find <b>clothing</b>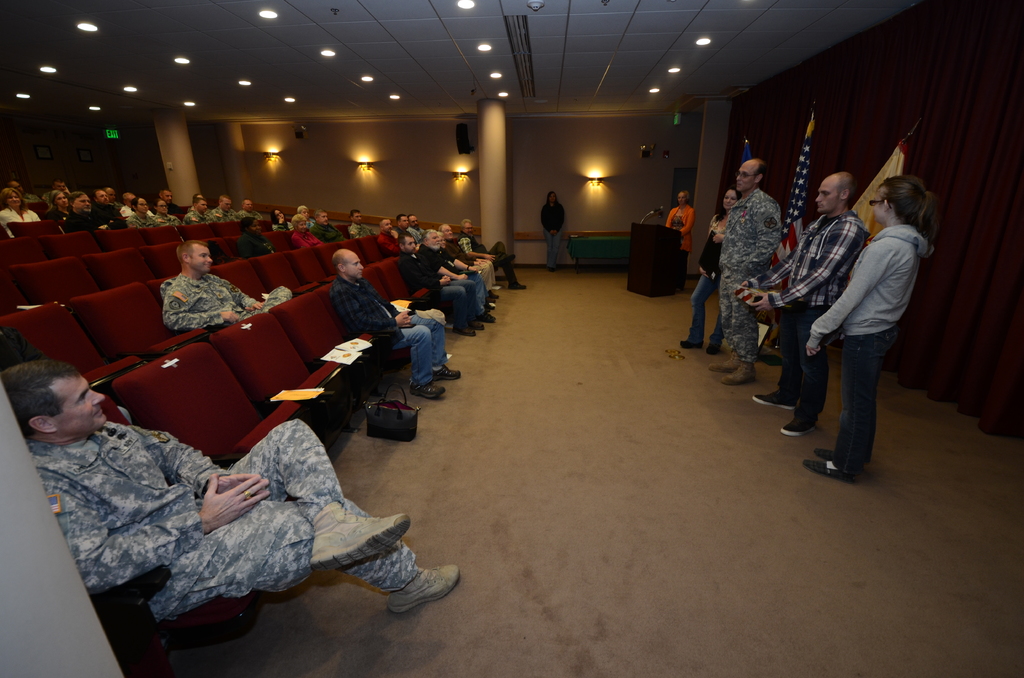
[664,206,692,283]
